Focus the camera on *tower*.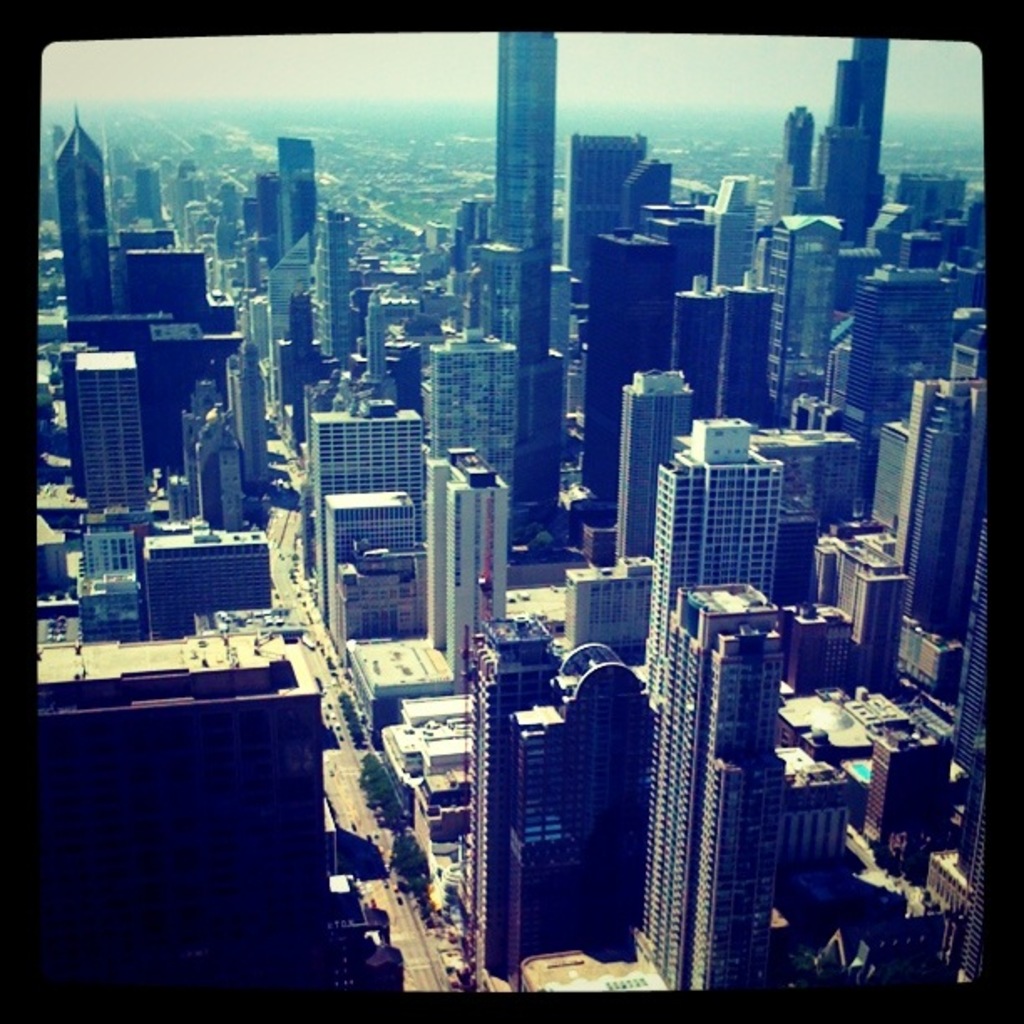
Focus region: 54,105,114,328.
